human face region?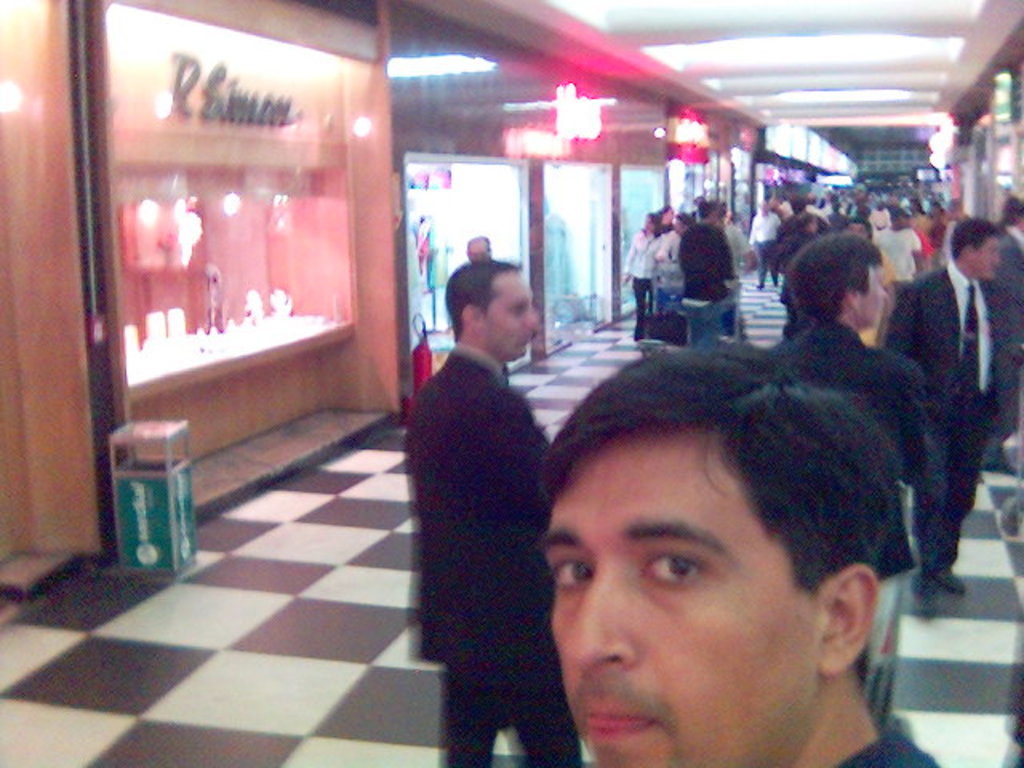
<region>856, 261, 888, 330</region>
